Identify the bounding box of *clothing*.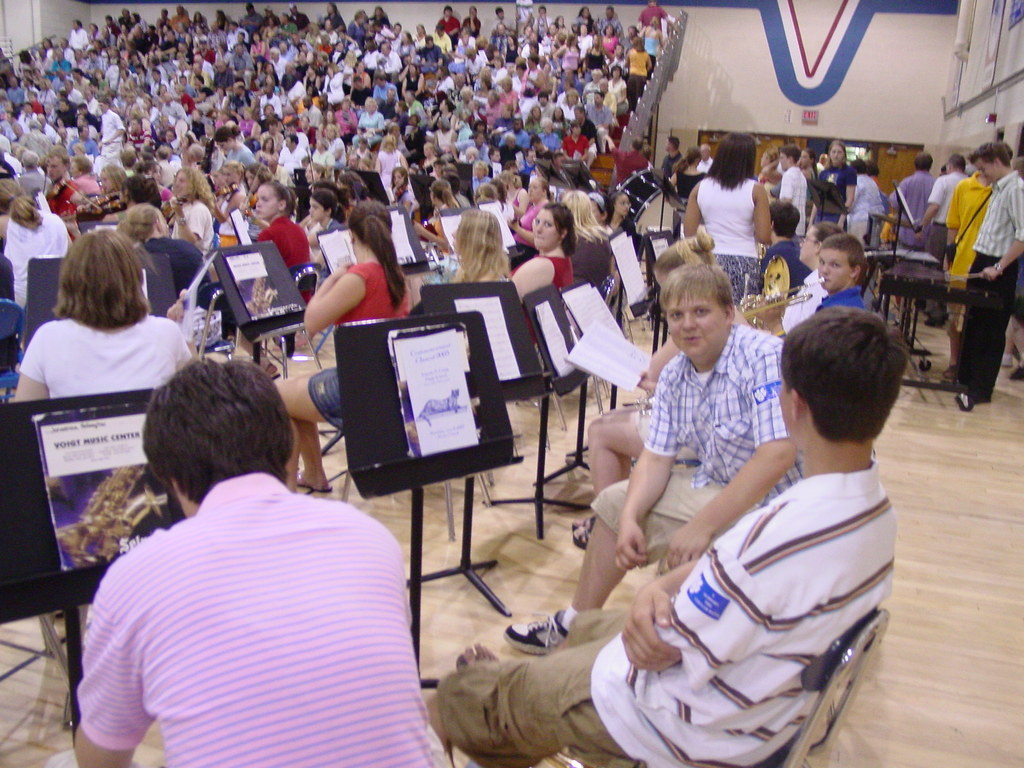
[left=945, top=162, right=996, bottom=289].
